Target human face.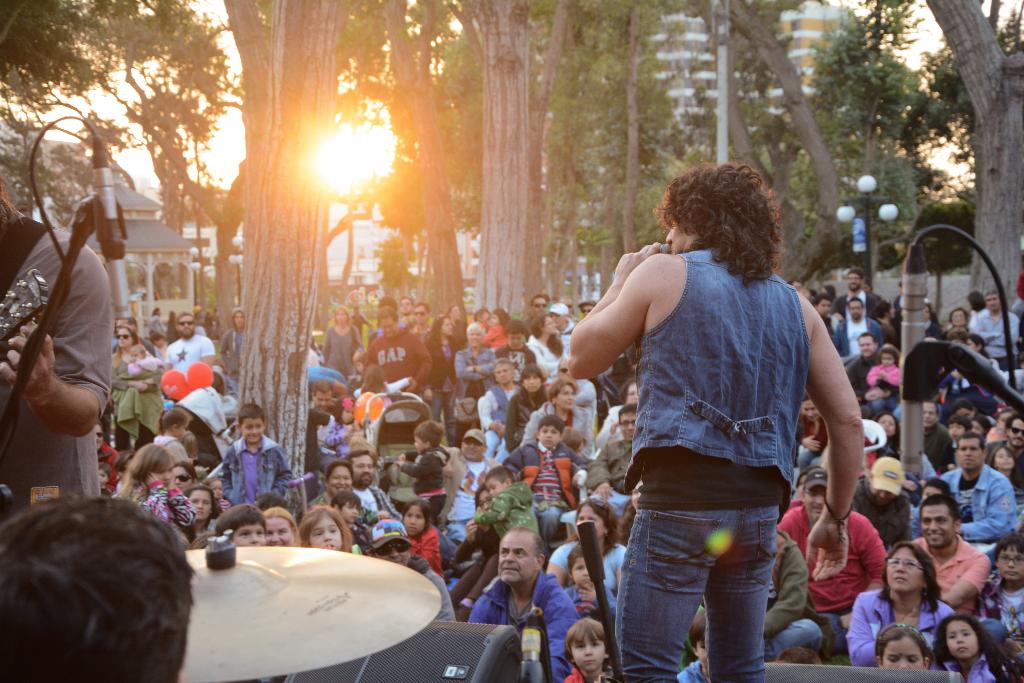
Target region: bbox(451, 302, 461, 319).
